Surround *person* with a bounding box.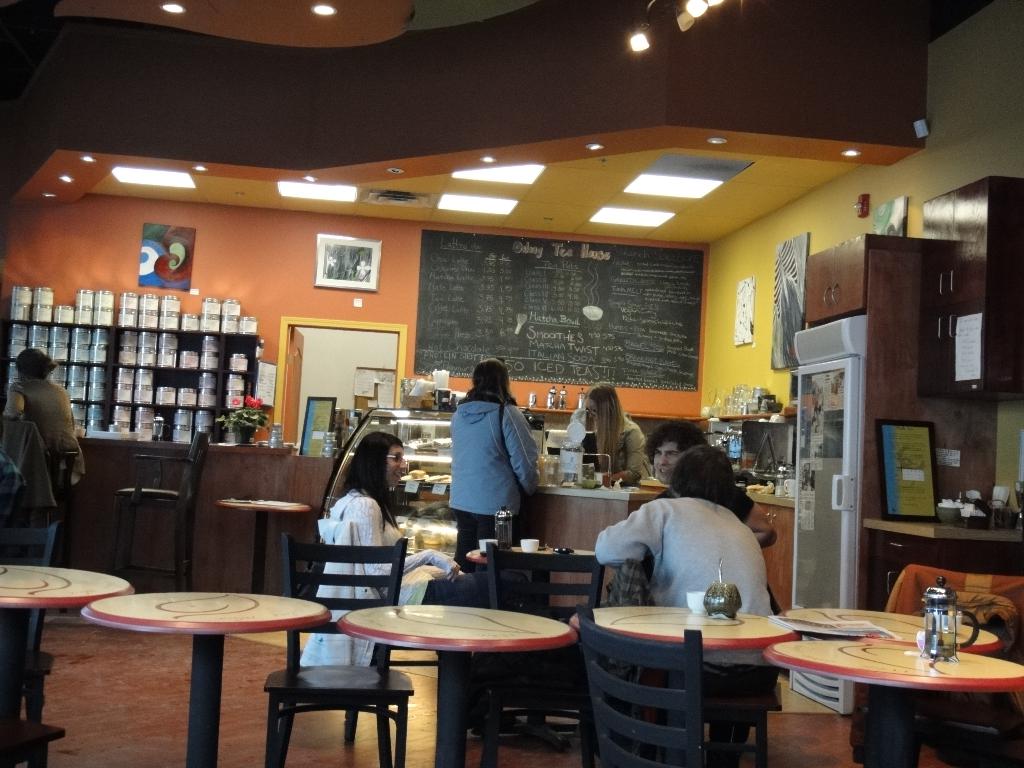
crop(561, 380, 657, 487).
